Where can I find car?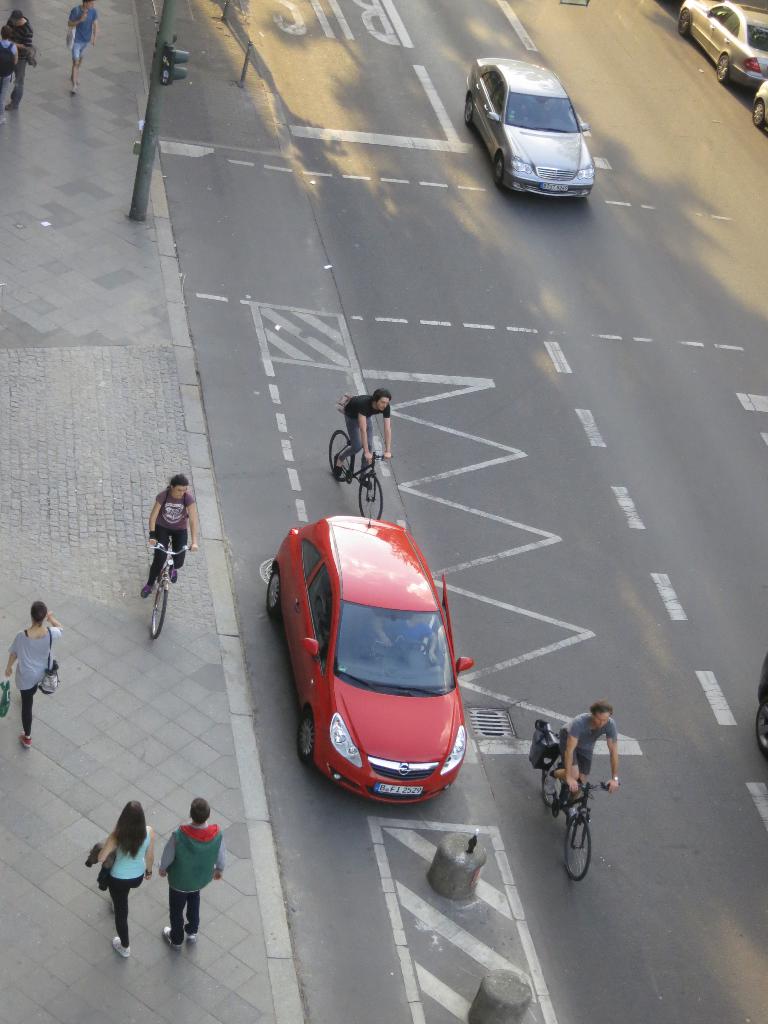
You can find it at 268:512:483:803.
